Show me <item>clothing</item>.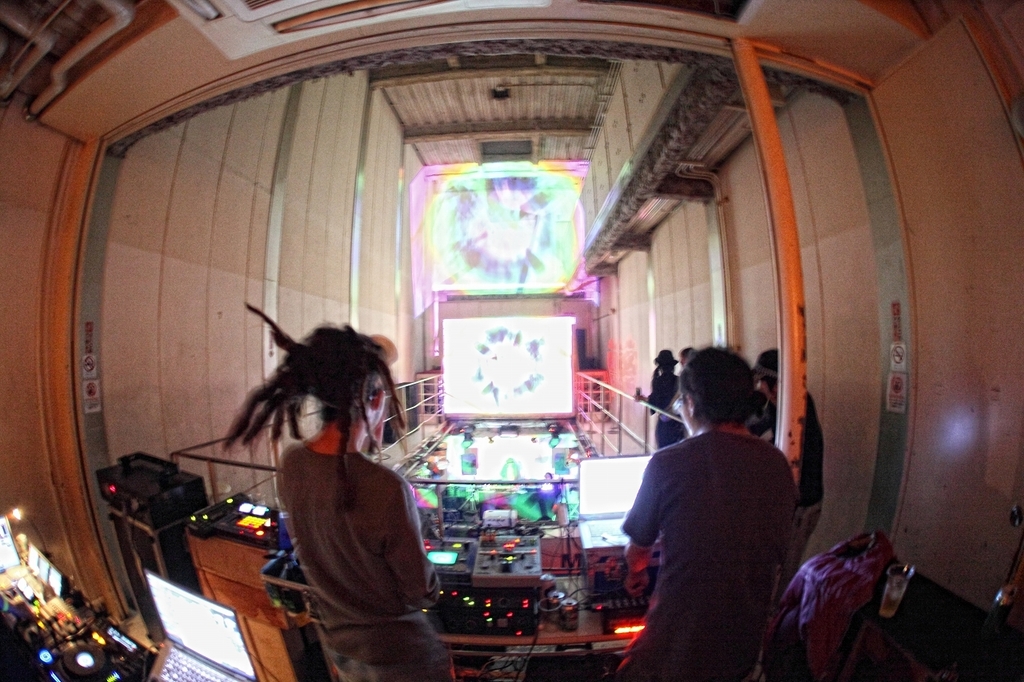
<item>clothing</item> is here: [left=647, top=371, right=686, bottom=451].
